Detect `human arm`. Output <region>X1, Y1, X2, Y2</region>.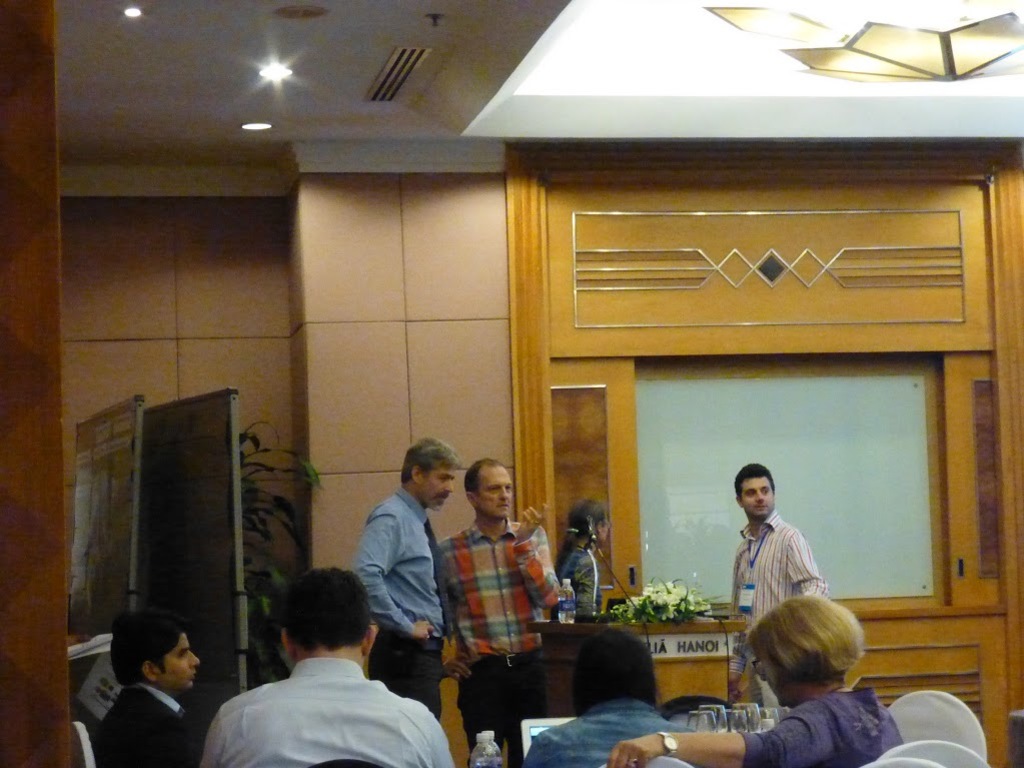
<region>197, 709, 223, 767</region>.
